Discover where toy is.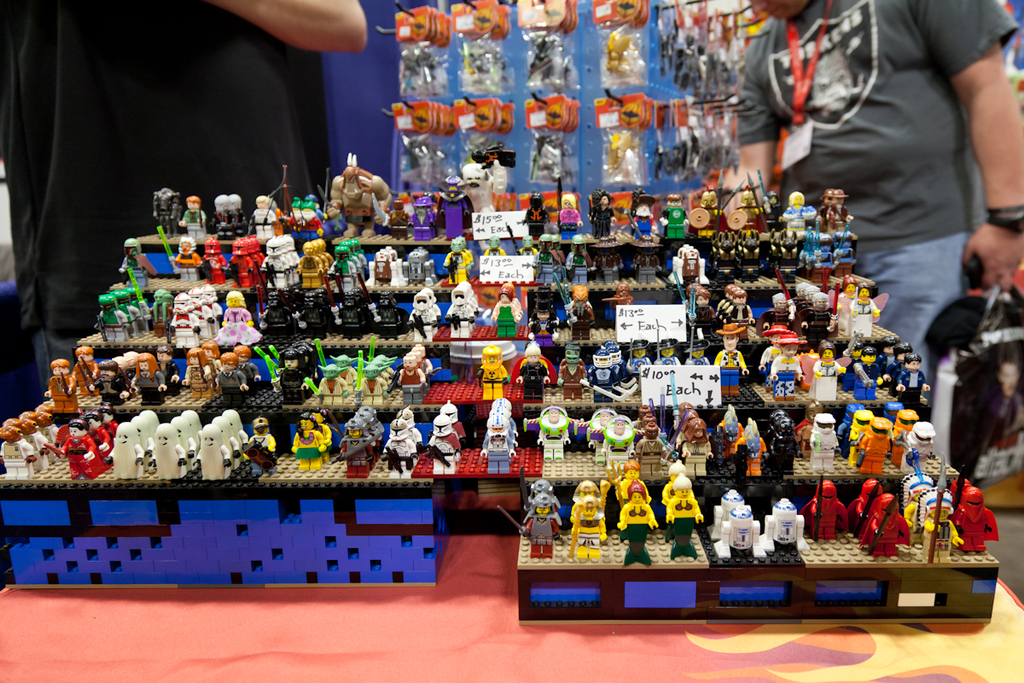
Discovered at {"left": 226, "top": 241, "right": 253, "bottom": 290}.
